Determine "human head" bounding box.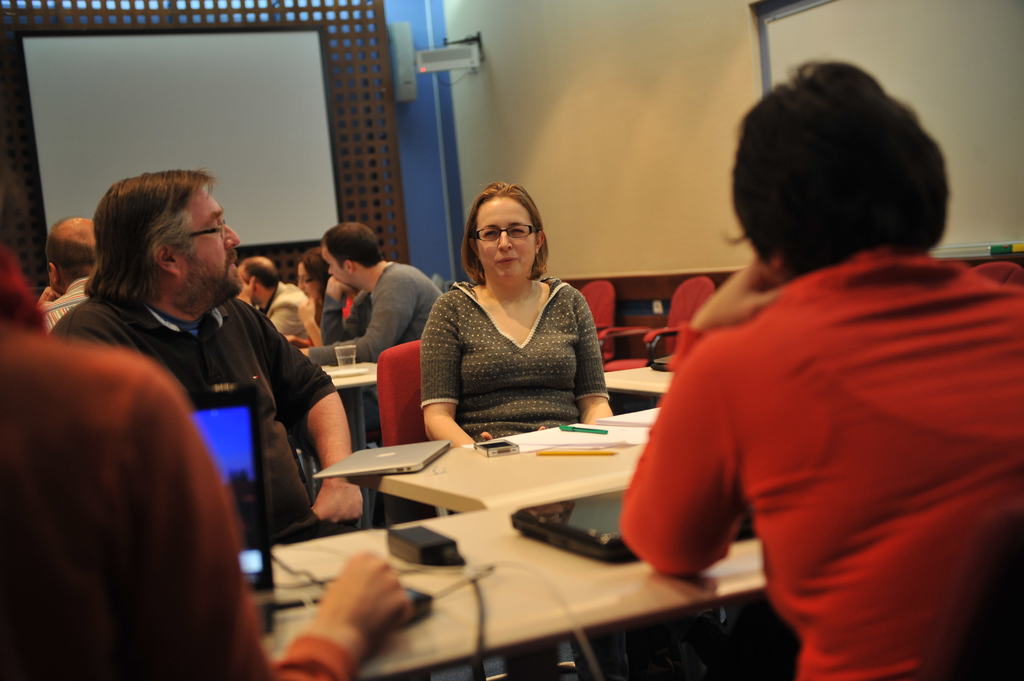
Determined: 237, 253, 282, 308.
